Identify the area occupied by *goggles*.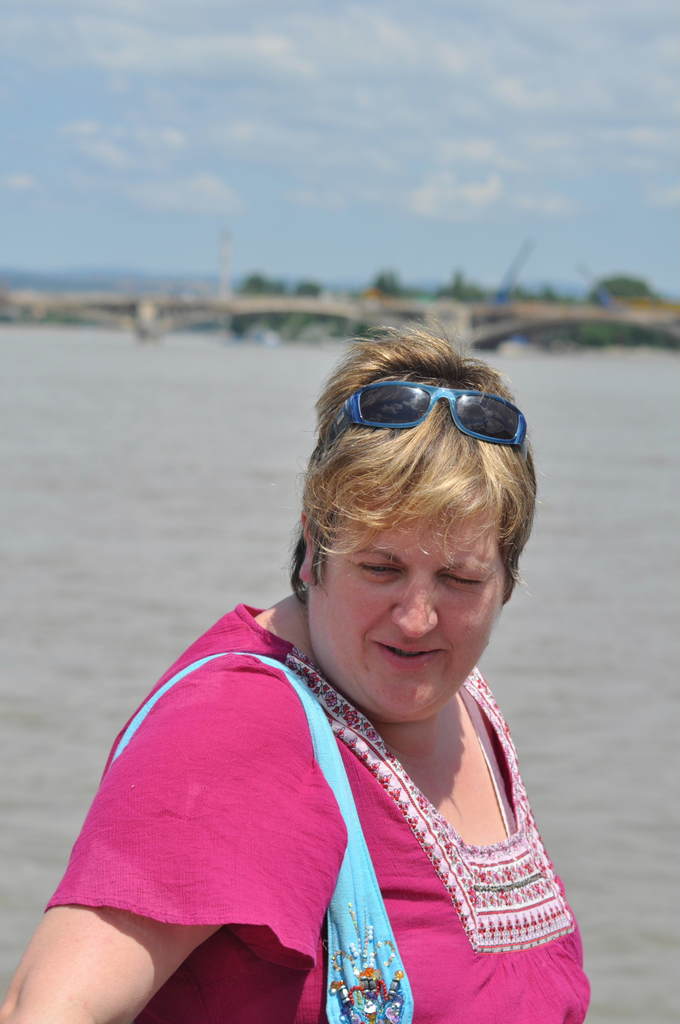
Area: 324:370:537:450.
